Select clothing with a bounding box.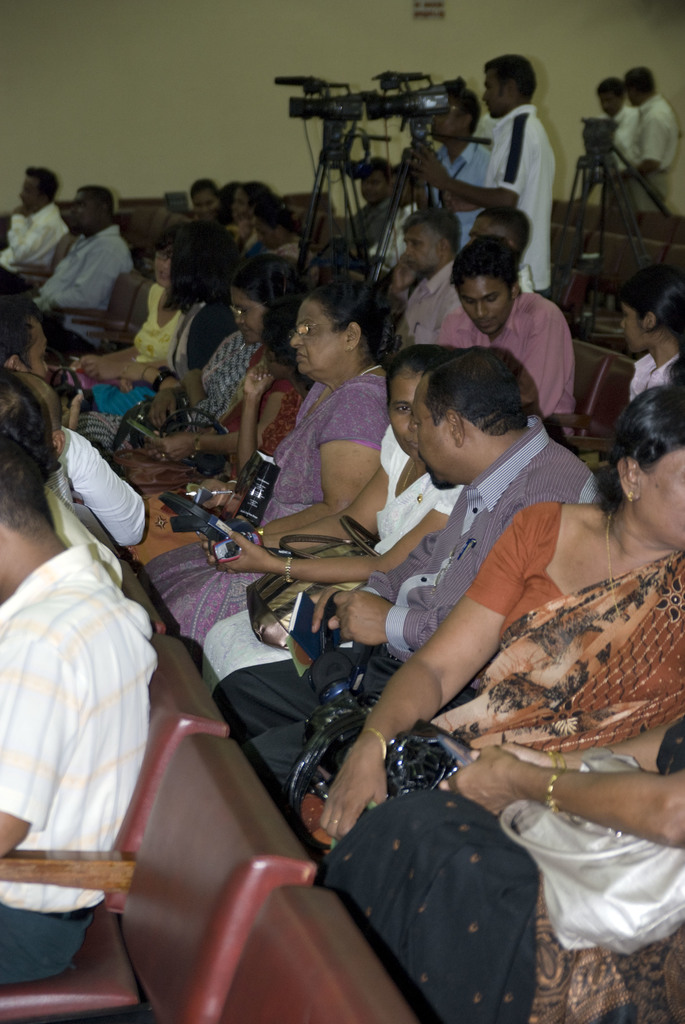
crop(191, 438, 461, 686).
